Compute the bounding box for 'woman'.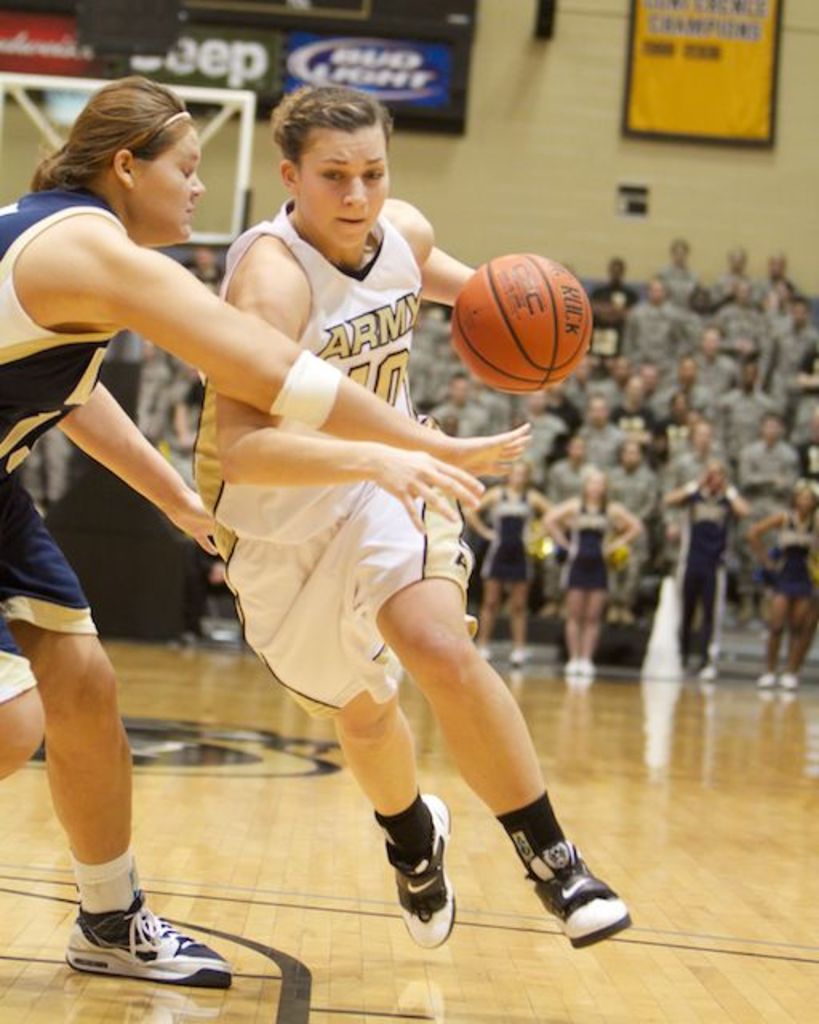
locate(537, 466, 646, 675).
